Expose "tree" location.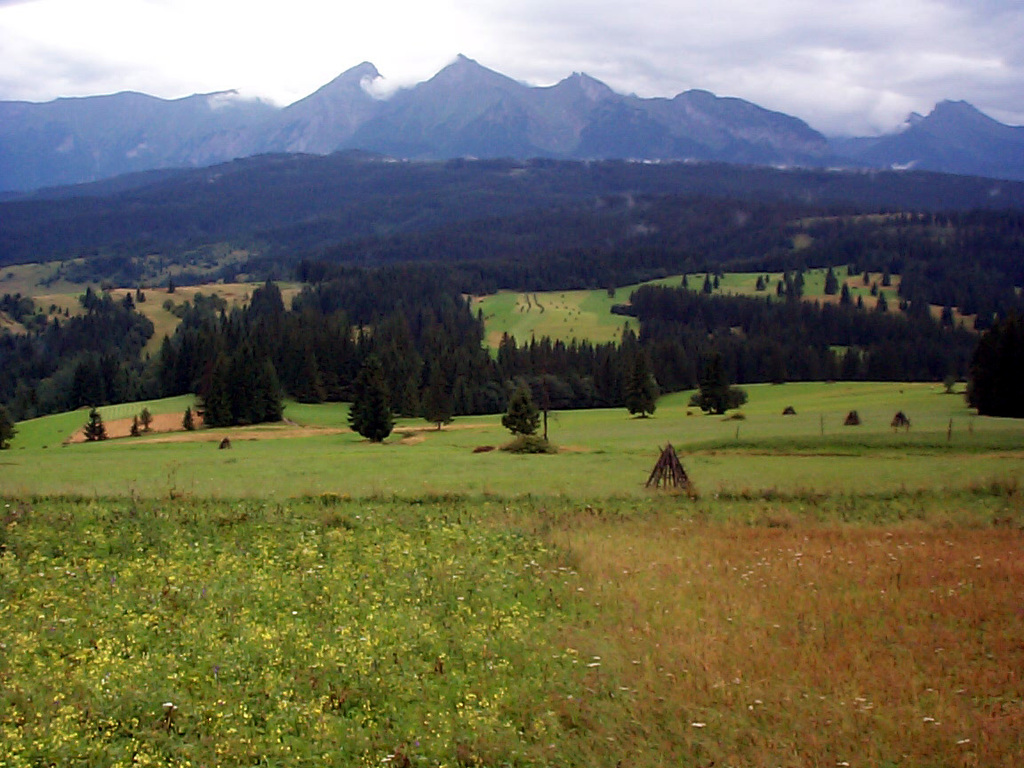
Exposed at bbox=(421, 363, 459, 428).
